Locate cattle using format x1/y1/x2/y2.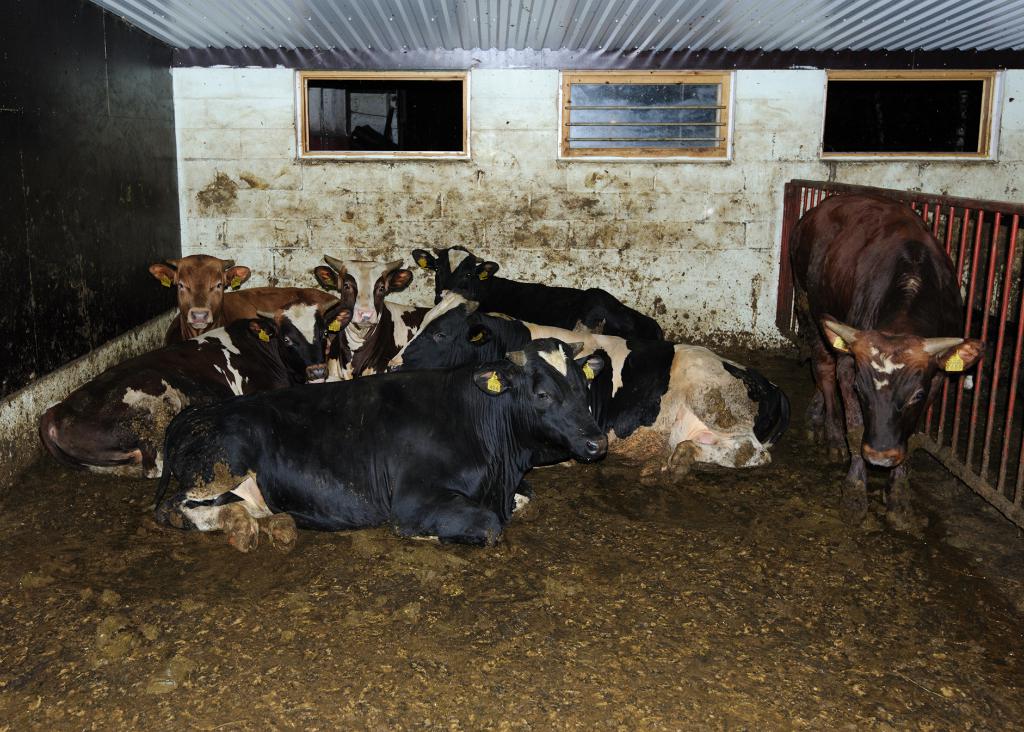
37/302/340/479.
